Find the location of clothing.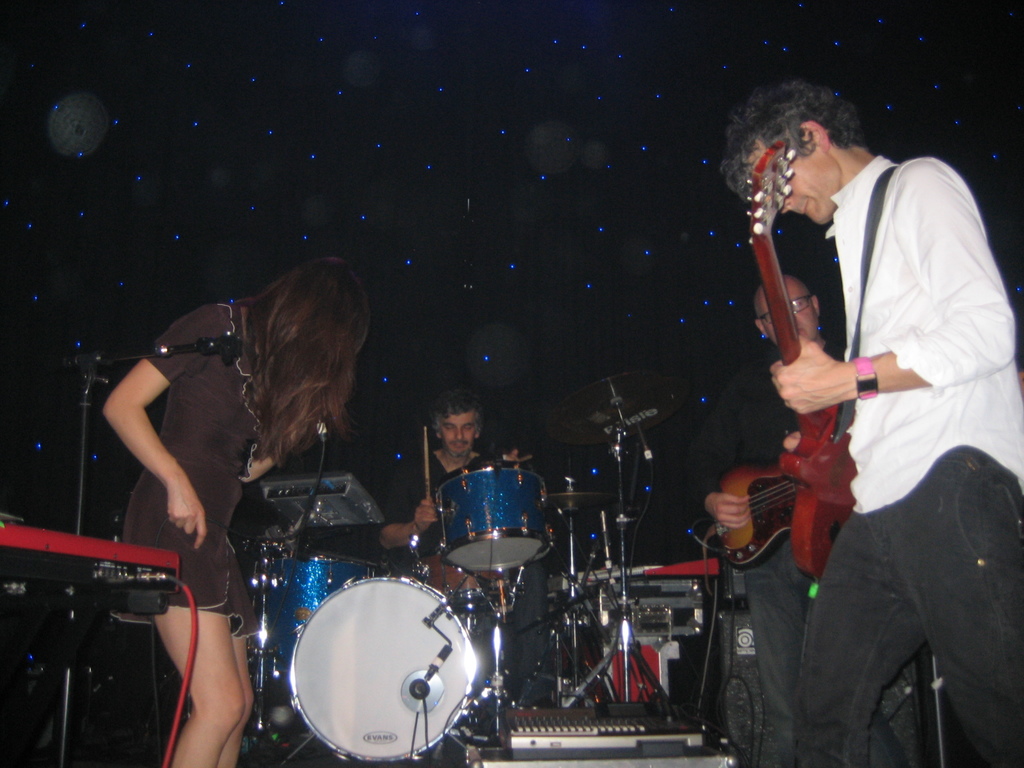
Location: bbox=(388, 451, 490, 560).
